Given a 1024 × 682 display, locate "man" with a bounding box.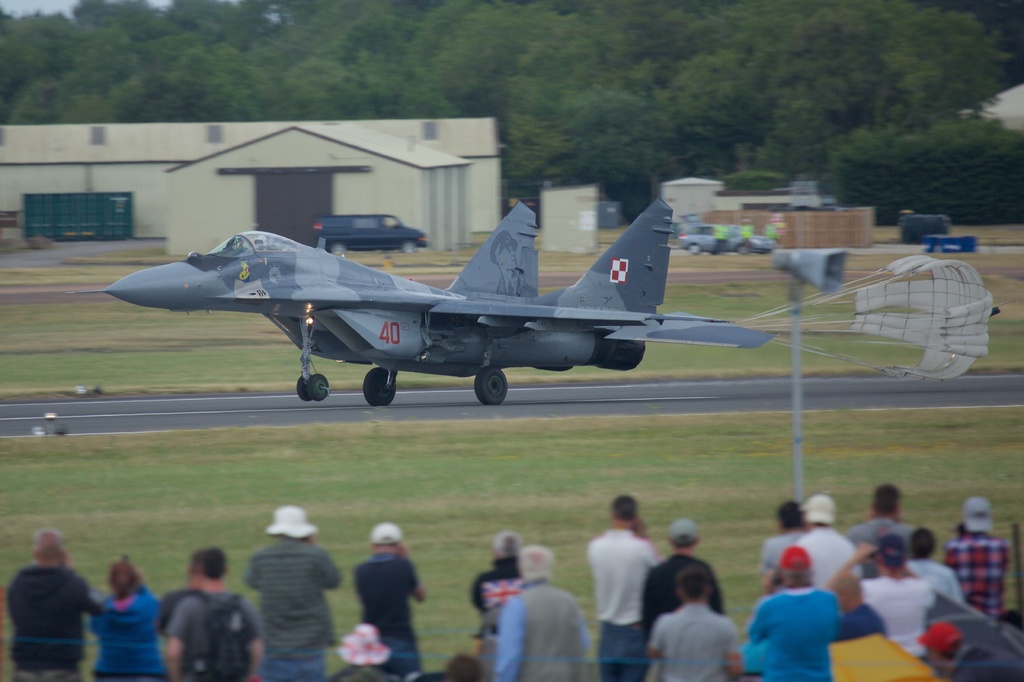
Located: <box>243,504,344,681</box>.
